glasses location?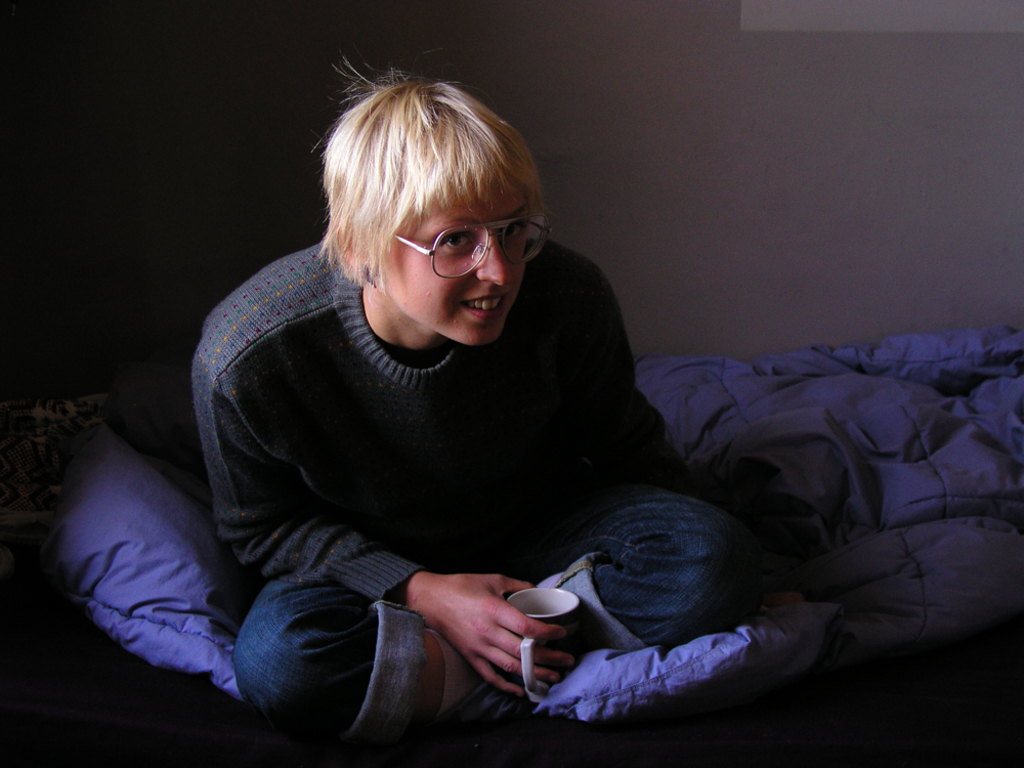
x1=393 y1=202 x2=559 y2=279
